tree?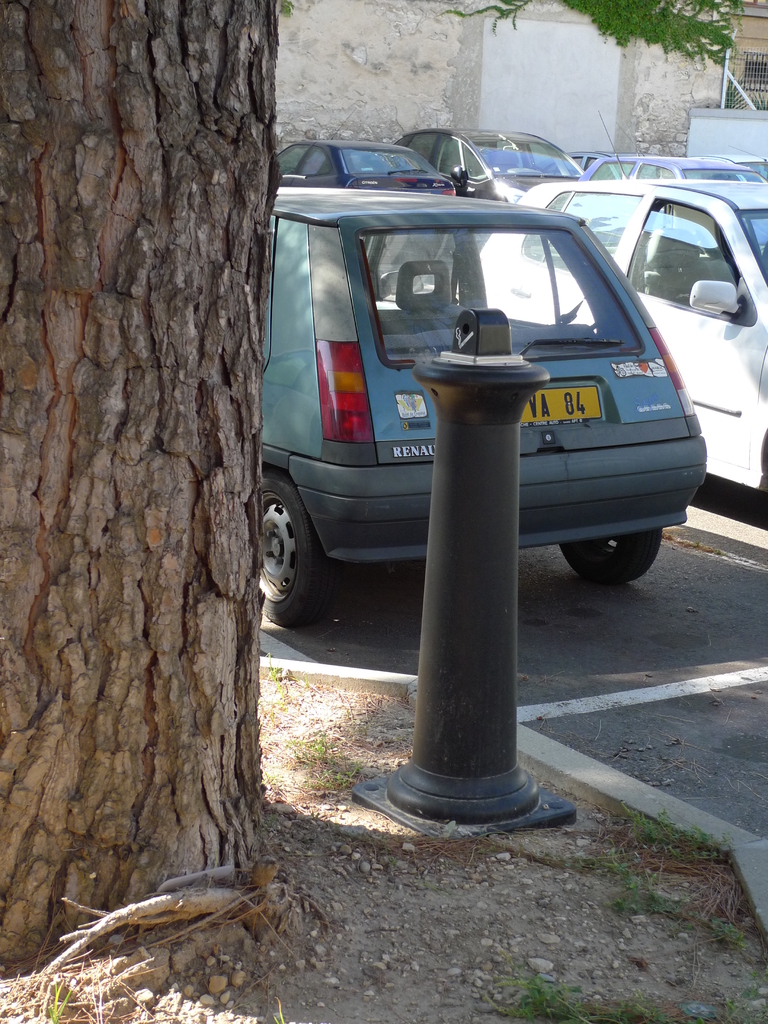
[left=34, top=28, right=277, bottom=864]
